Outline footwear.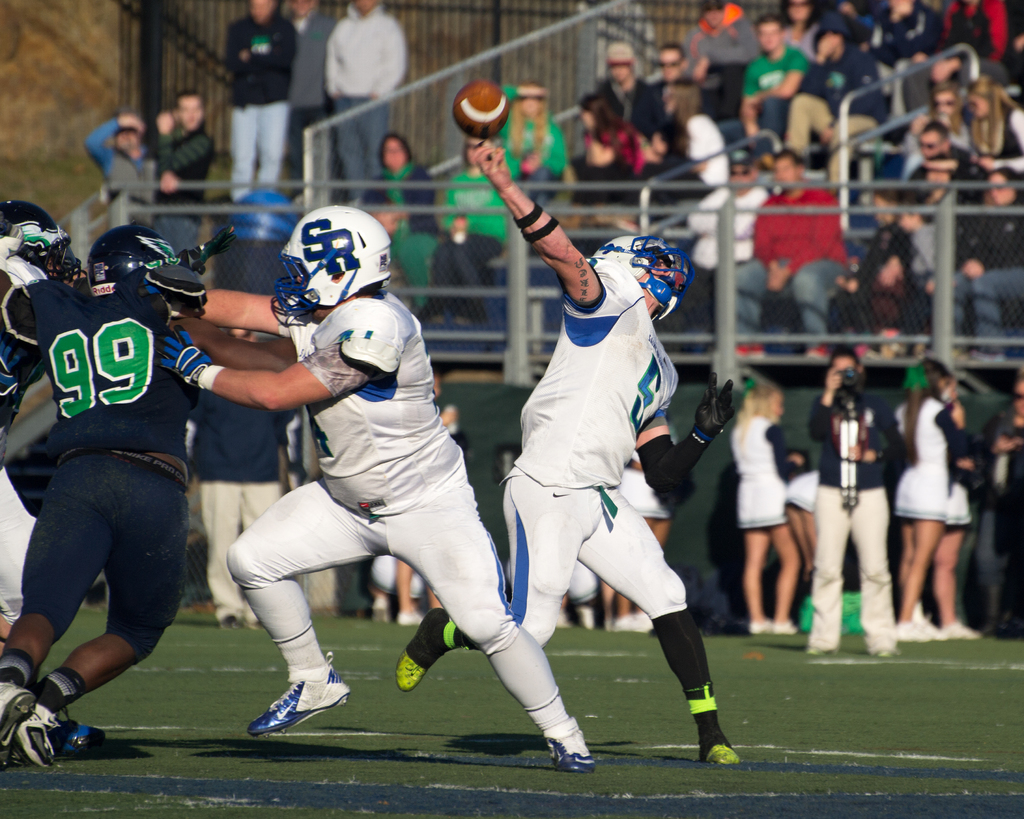
Outline: locate(698, 731, 737, 765).
